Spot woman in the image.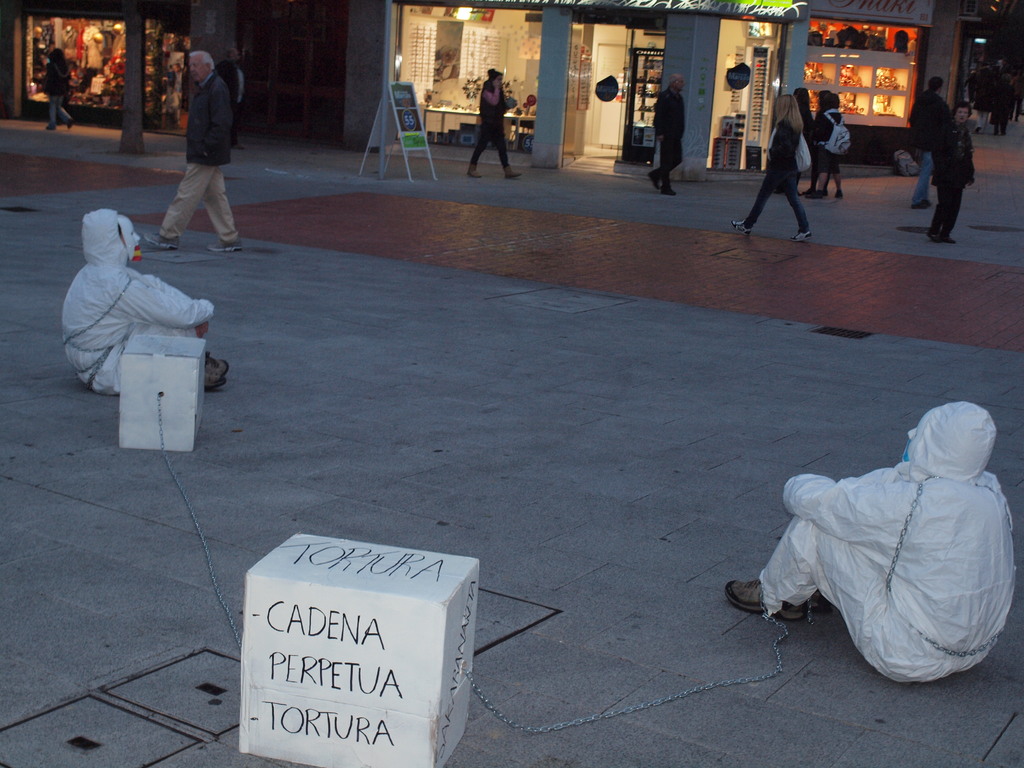
woman found at left=778, top=84, right=813, bottom=195.
